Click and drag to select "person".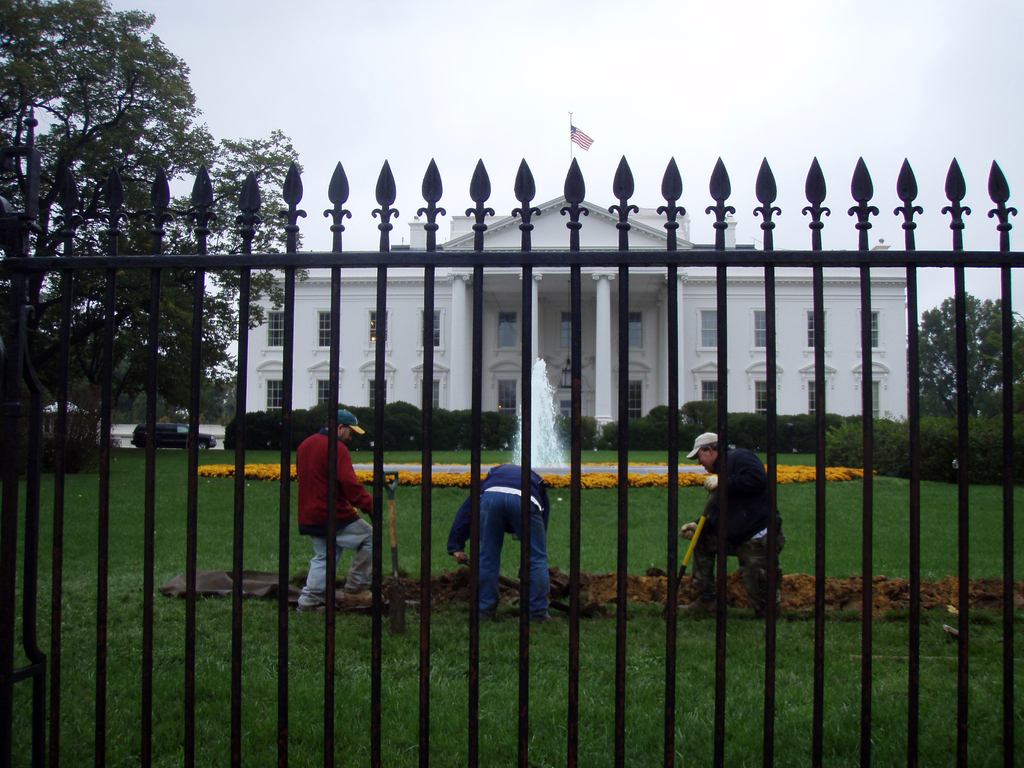
Selection: BBox(446, 461, 552, 616).
